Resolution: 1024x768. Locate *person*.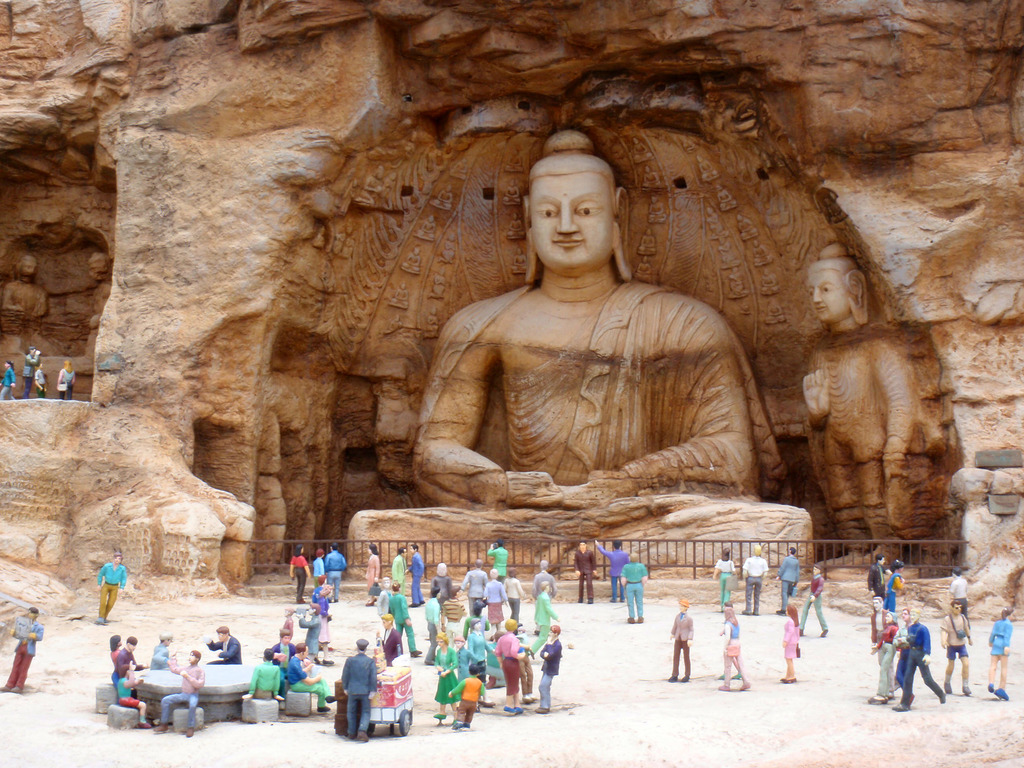
<box>99,550,129,623</box>.
